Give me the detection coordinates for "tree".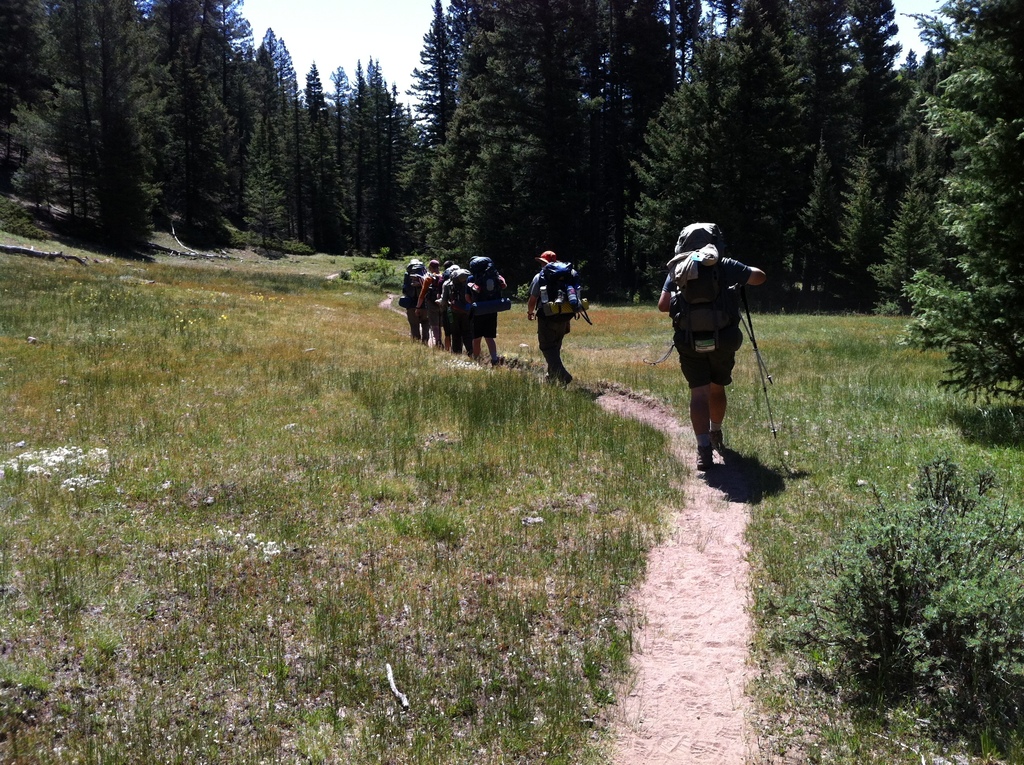
127, 0, 262, 257.
